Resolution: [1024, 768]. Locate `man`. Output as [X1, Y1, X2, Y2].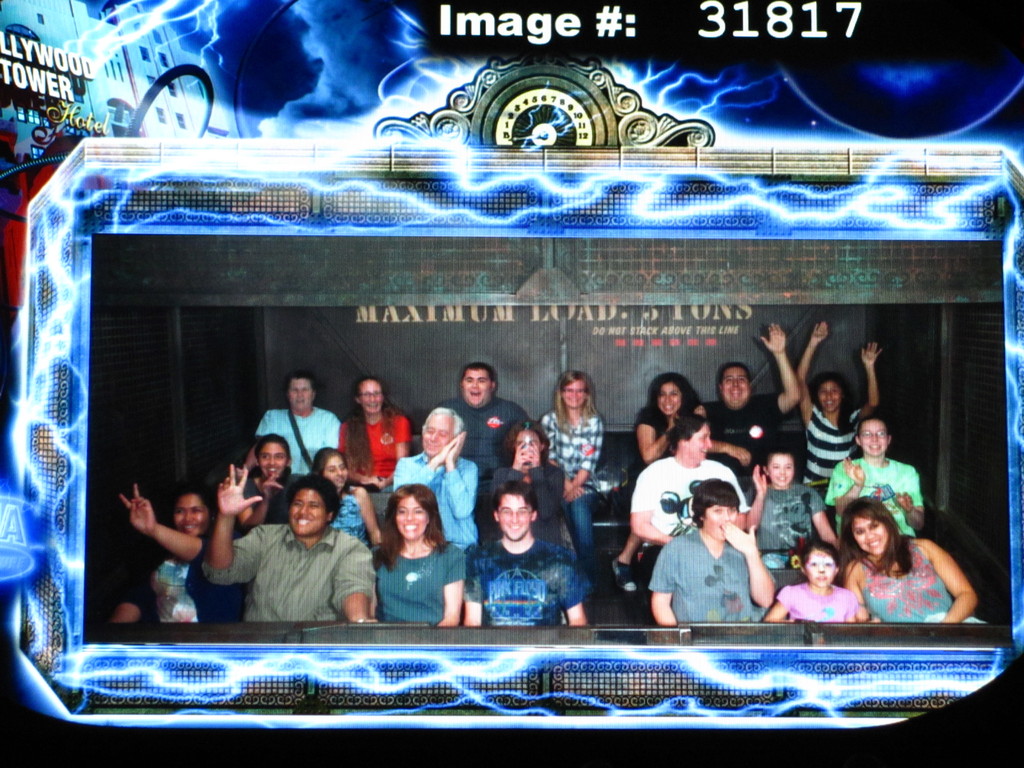
[826, 413, 926, 538].
